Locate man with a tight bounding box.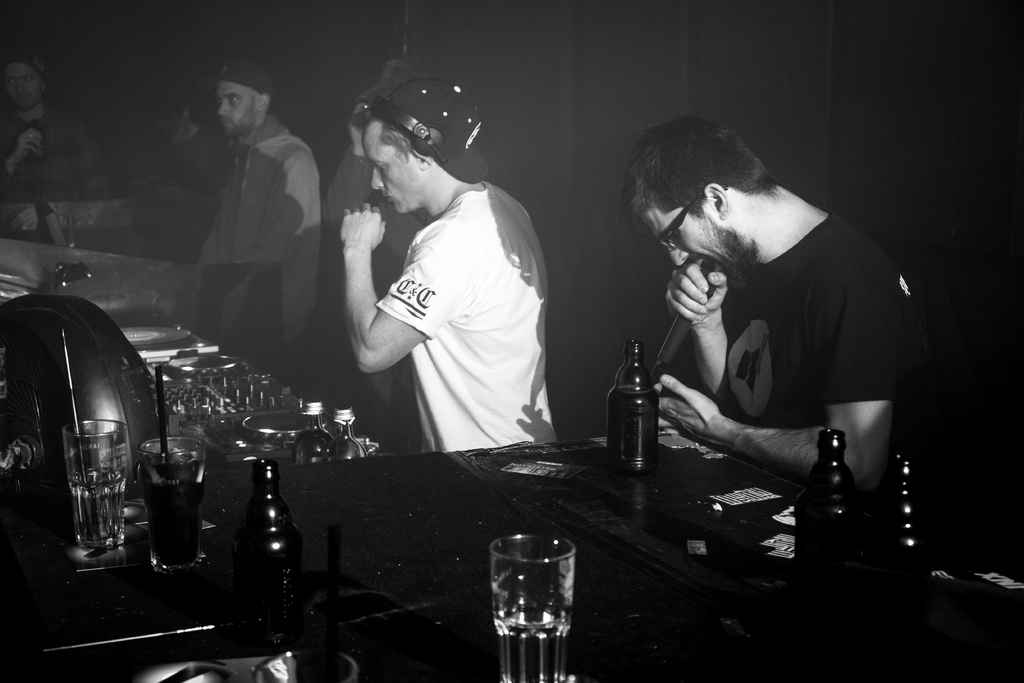
199:52:330:346.
